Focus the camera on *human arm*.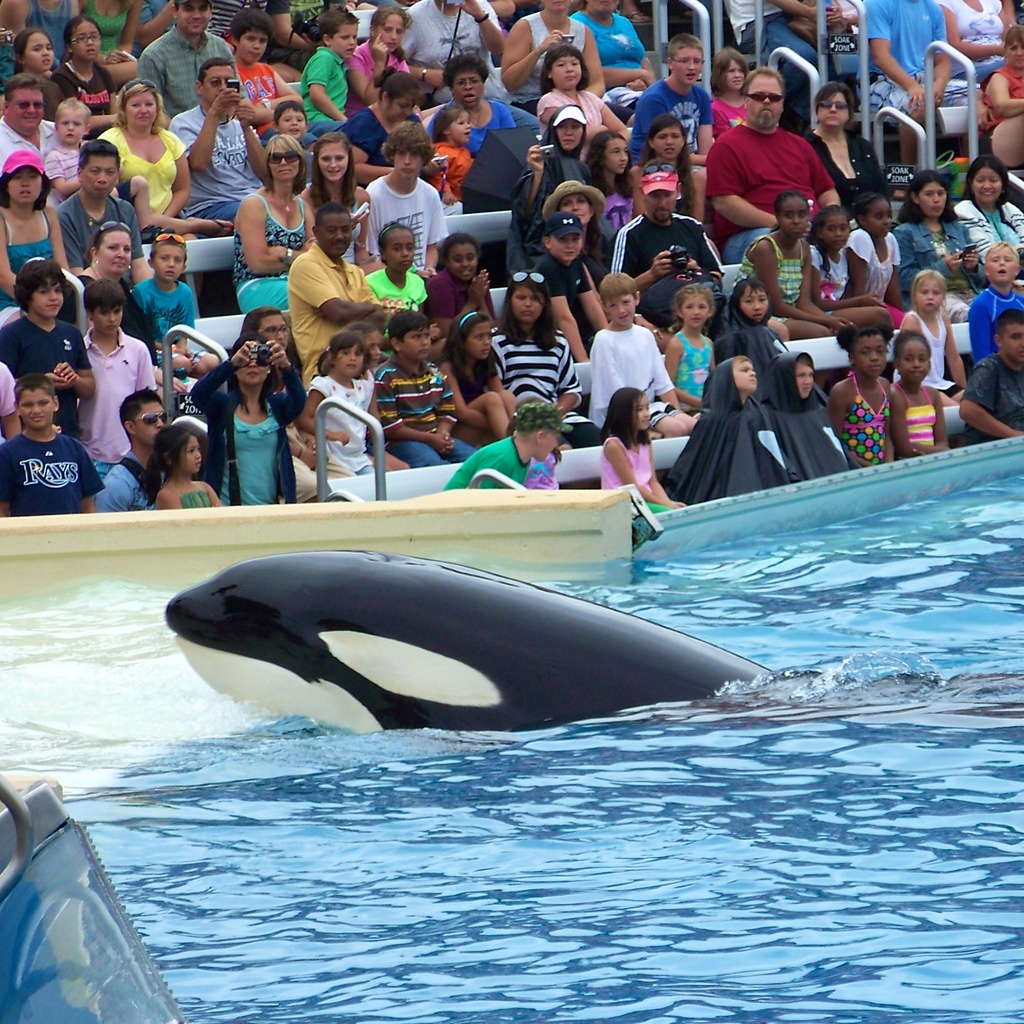
Focus region: locate(806, 244, 883, 316).
